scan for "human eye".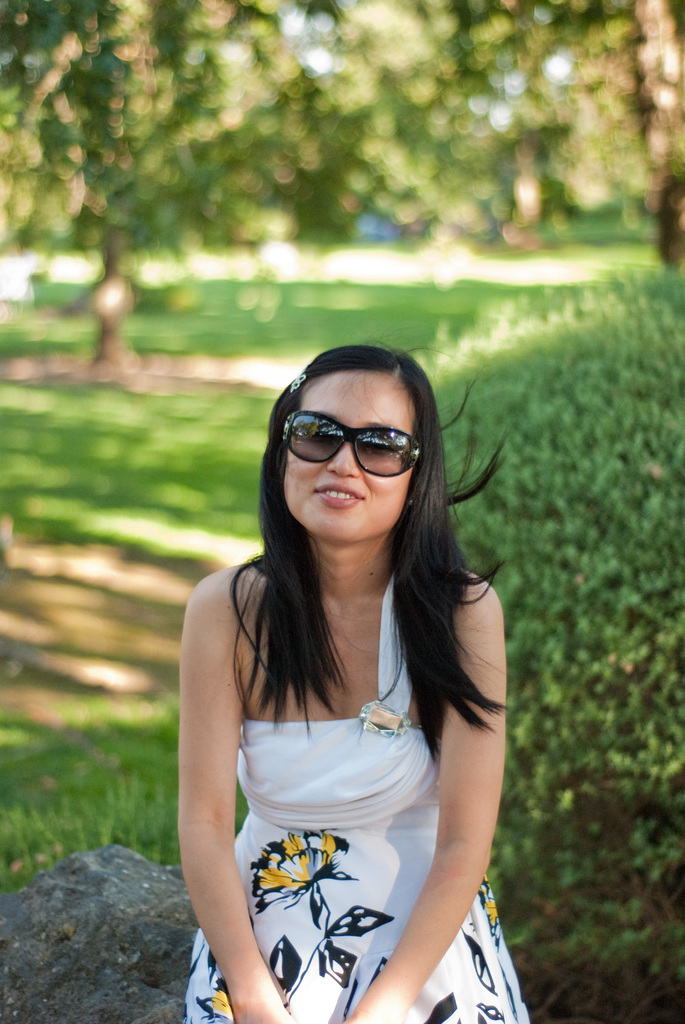
Scan result: 297 420 338 443.
